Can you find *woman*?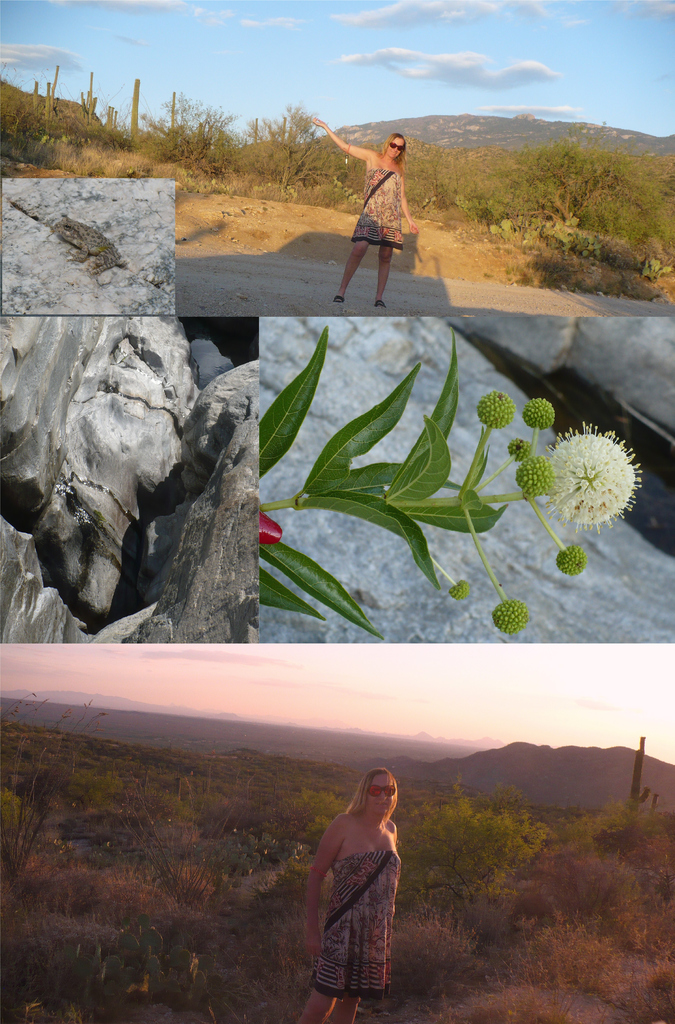
Yes, bounding box: [308, 109, 424, 305].
